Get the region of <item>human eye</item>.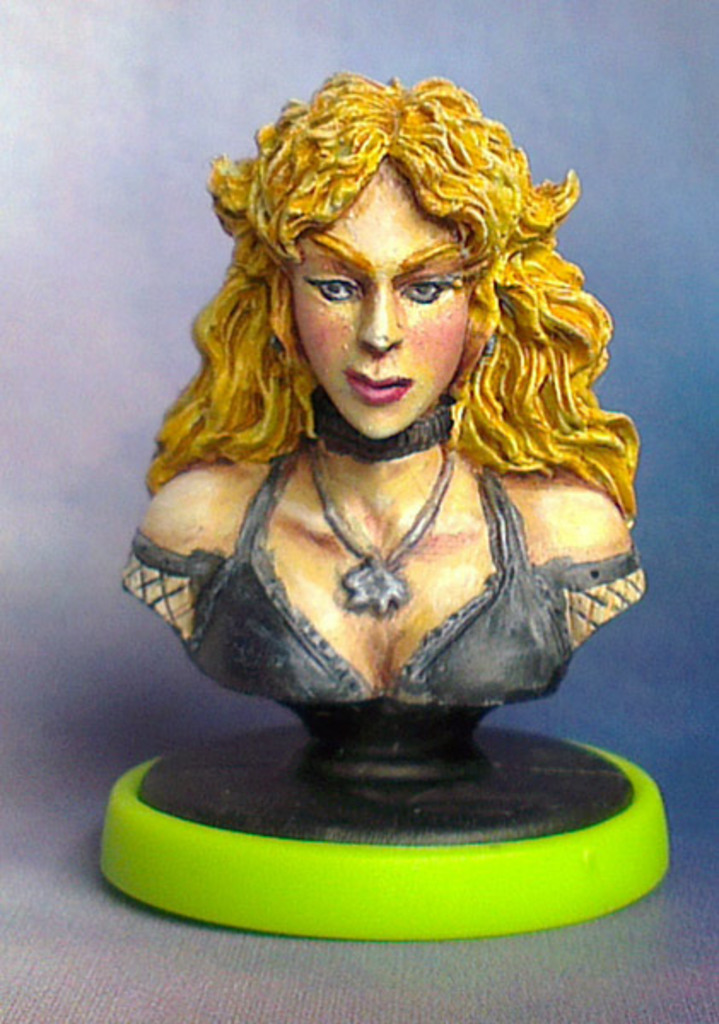
301,271,355,305.
